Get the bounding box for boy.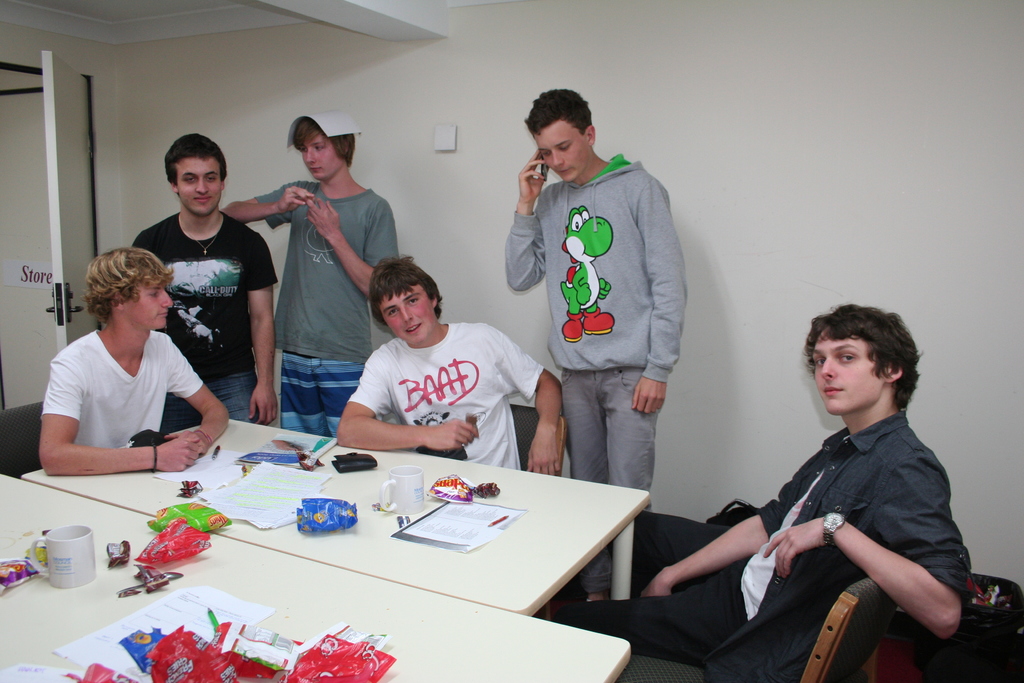
crop(124, 129, 283, 420).
